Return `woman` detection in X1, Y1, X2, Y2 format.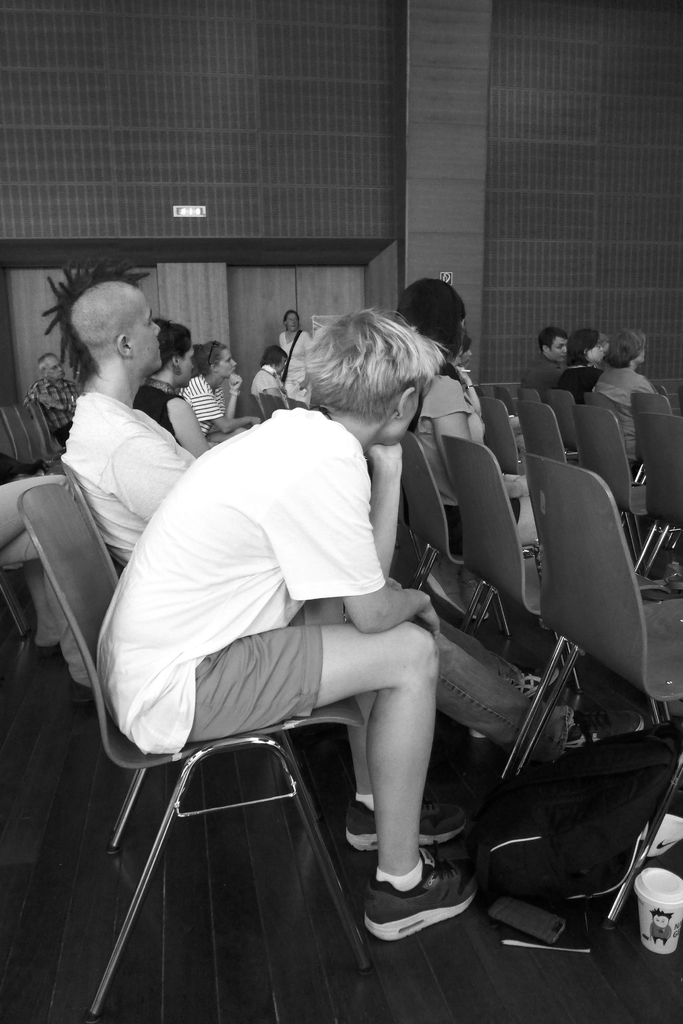
559, 328, 606, 410.
